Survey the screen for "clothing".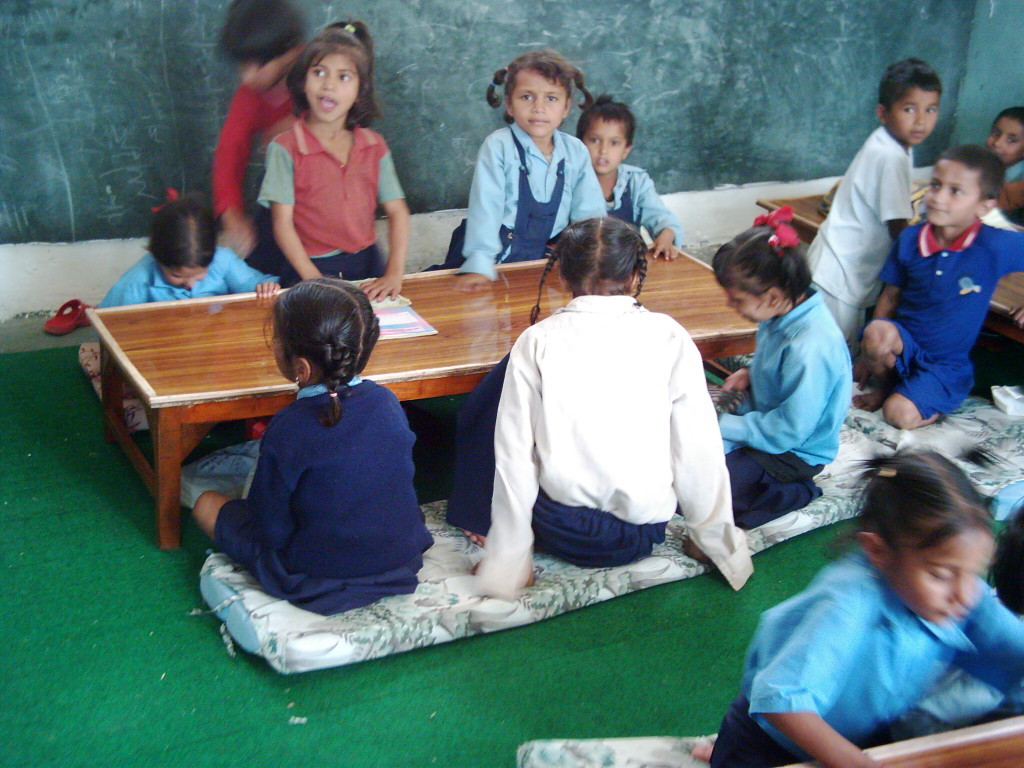
Survey found: [left=804, top=126, right=918, bottom=346].
